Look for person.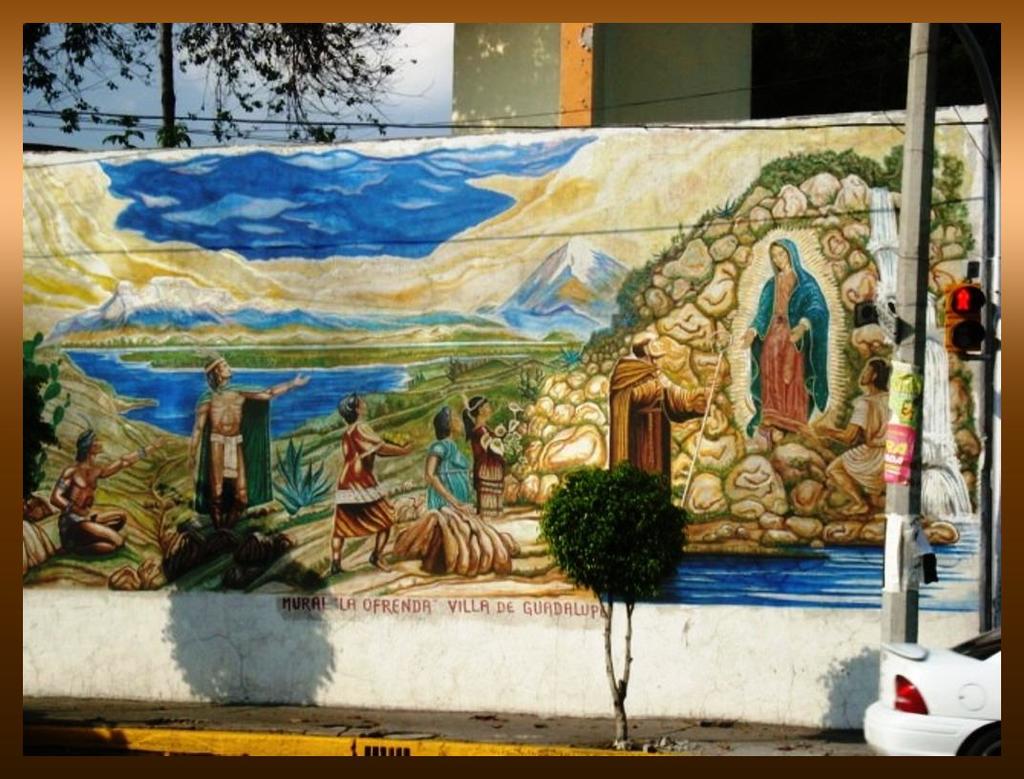
Found: (x1=45, y1=431, x2=161, y2=553).
